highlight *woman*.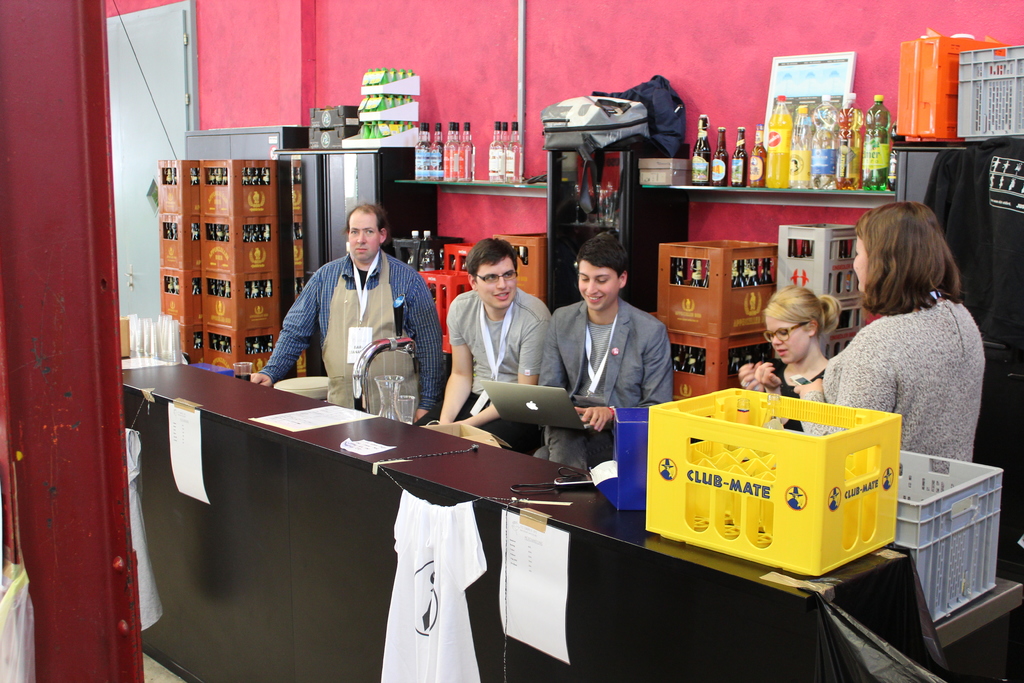
Highlighted region: bbox=[823, 186, 992, 466].
